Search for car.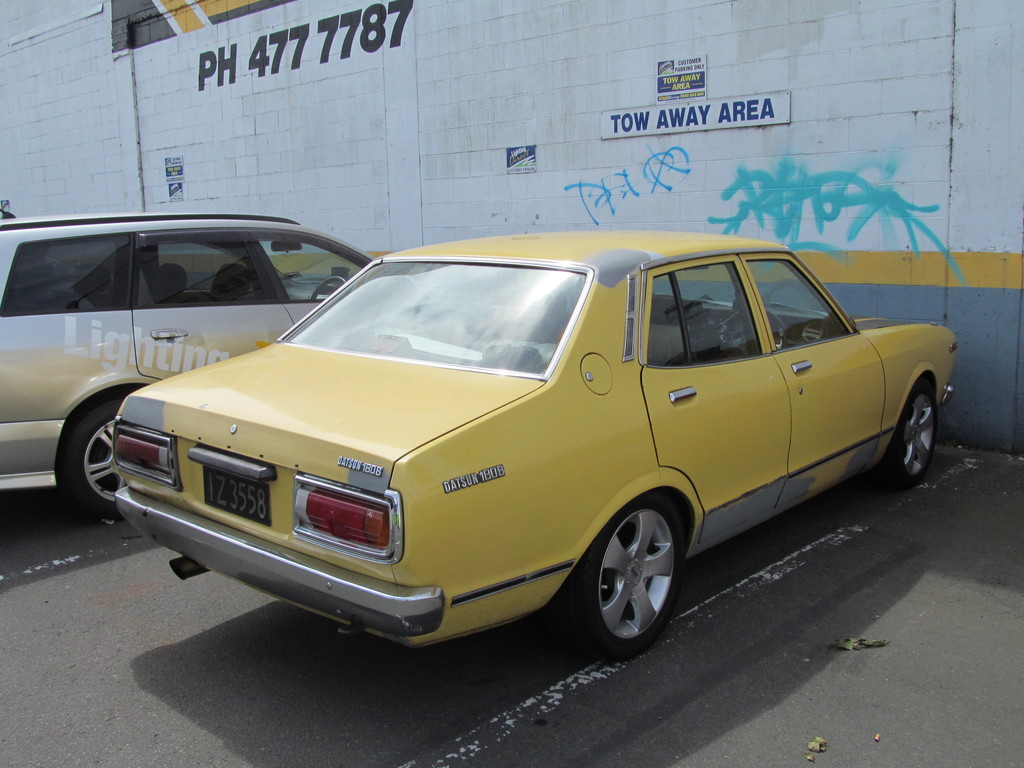
Found at [x1=114, y1=228, x2=955, y2=660].
